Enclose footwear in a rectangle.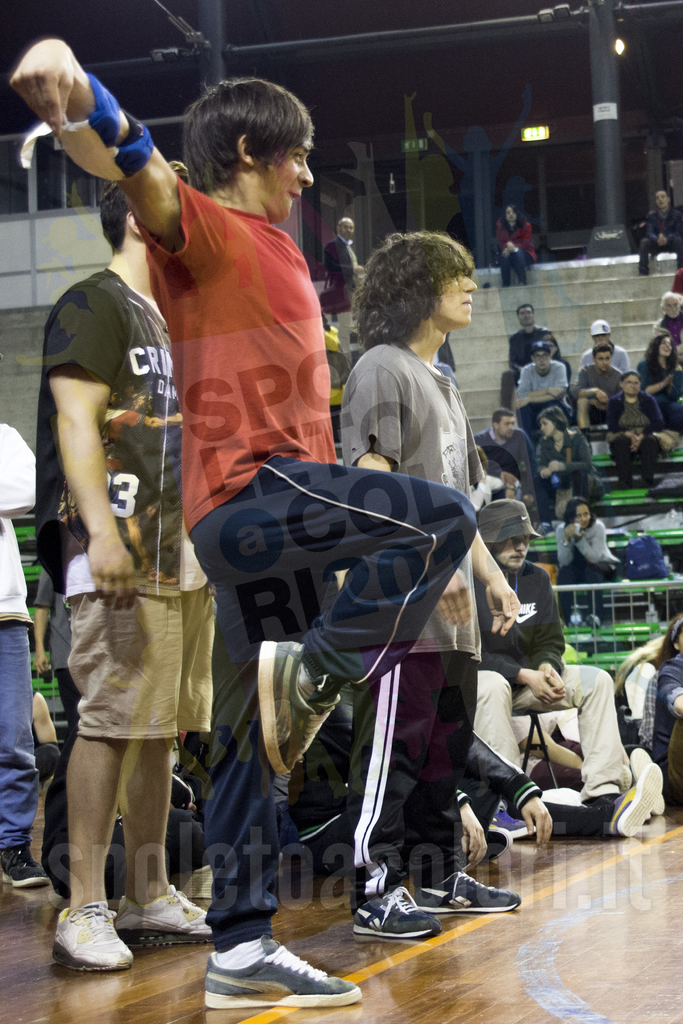
[left=496, top=803, right=534, bottom=838].
